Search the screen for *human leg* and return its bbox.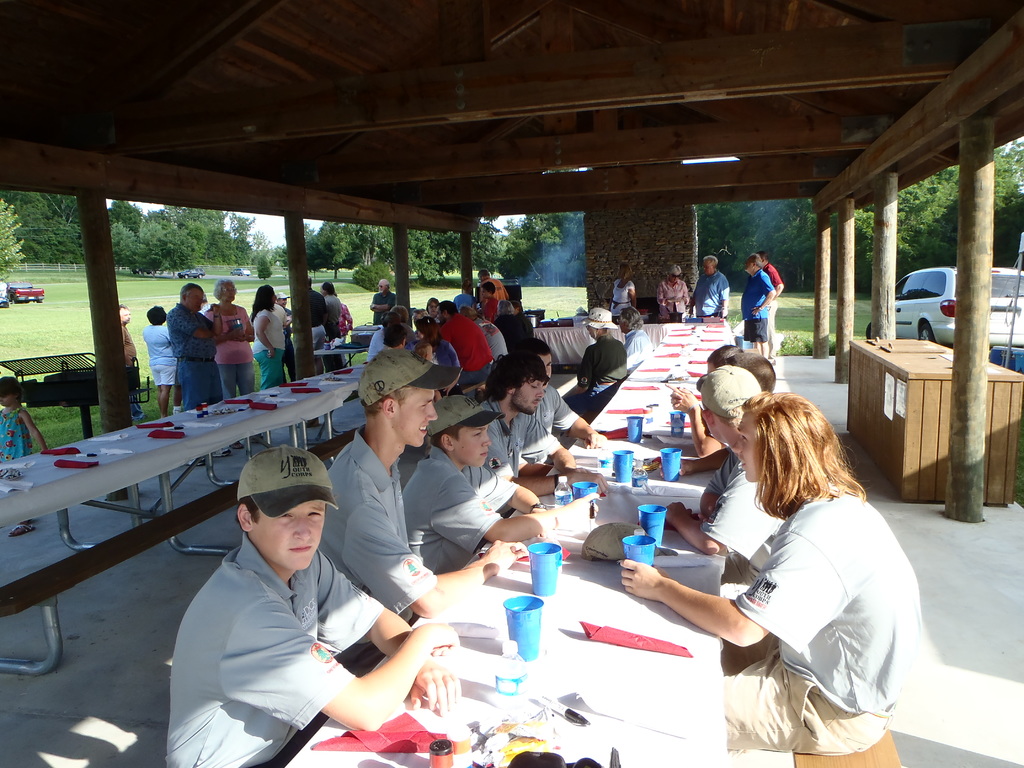
Found: pyautogui.locateOnScreen(745, 316, 758, 348).
